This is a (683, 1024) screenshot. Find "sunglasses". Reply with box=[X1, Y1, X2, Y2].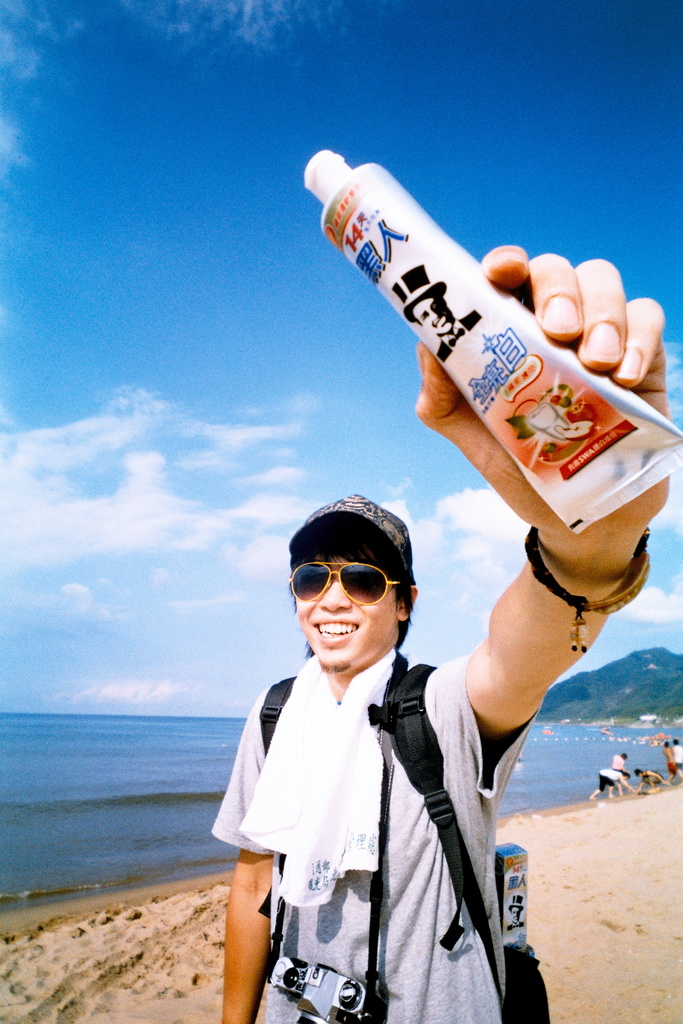
box=[288, 560, 404, 604].
